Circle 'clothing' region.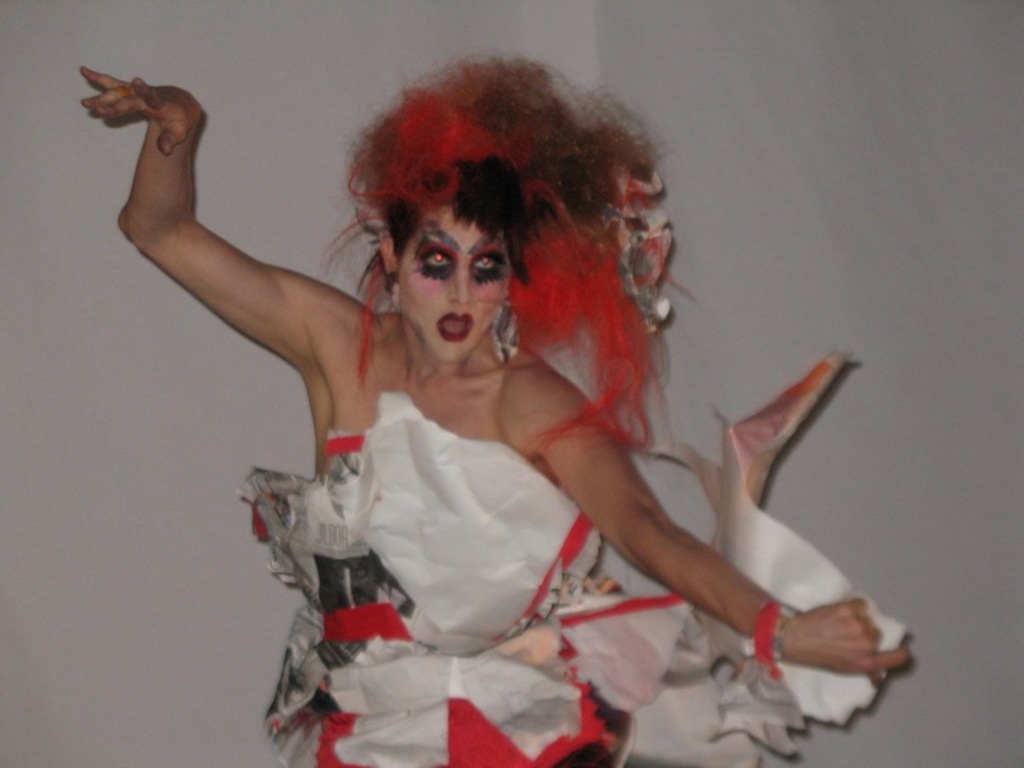
Region: {"x1": 237, "y1": 348, "x2": 910, "y2": 767}.
